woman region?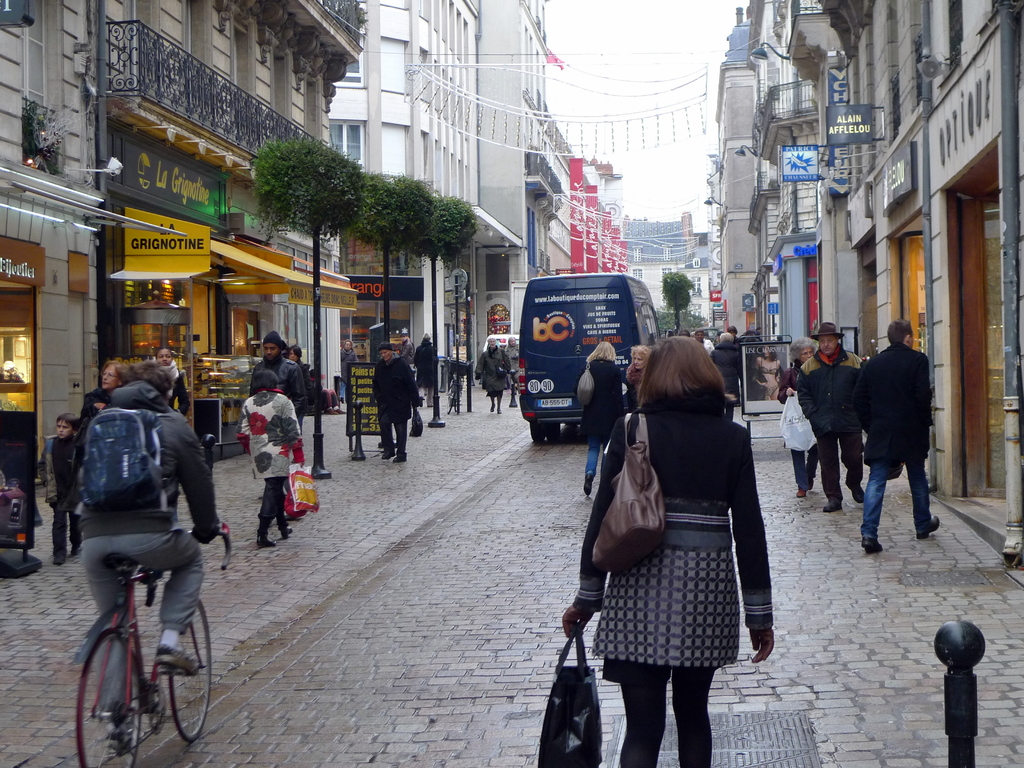
152/349/189/417
